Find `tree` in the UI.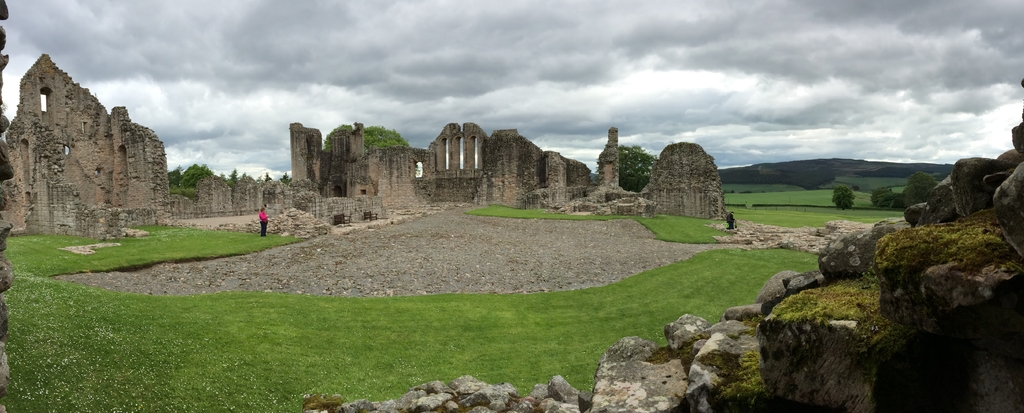
UI element at x1=333 y1=120 x2=409 y2=155.
